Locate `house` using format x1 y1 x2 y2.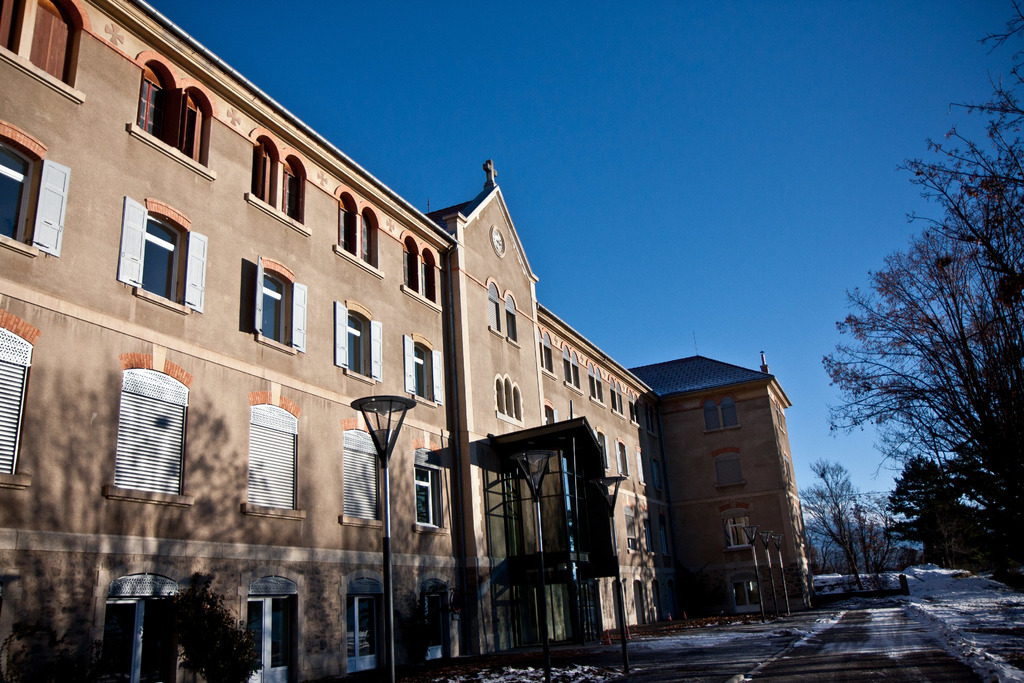
0 0 801 645.
